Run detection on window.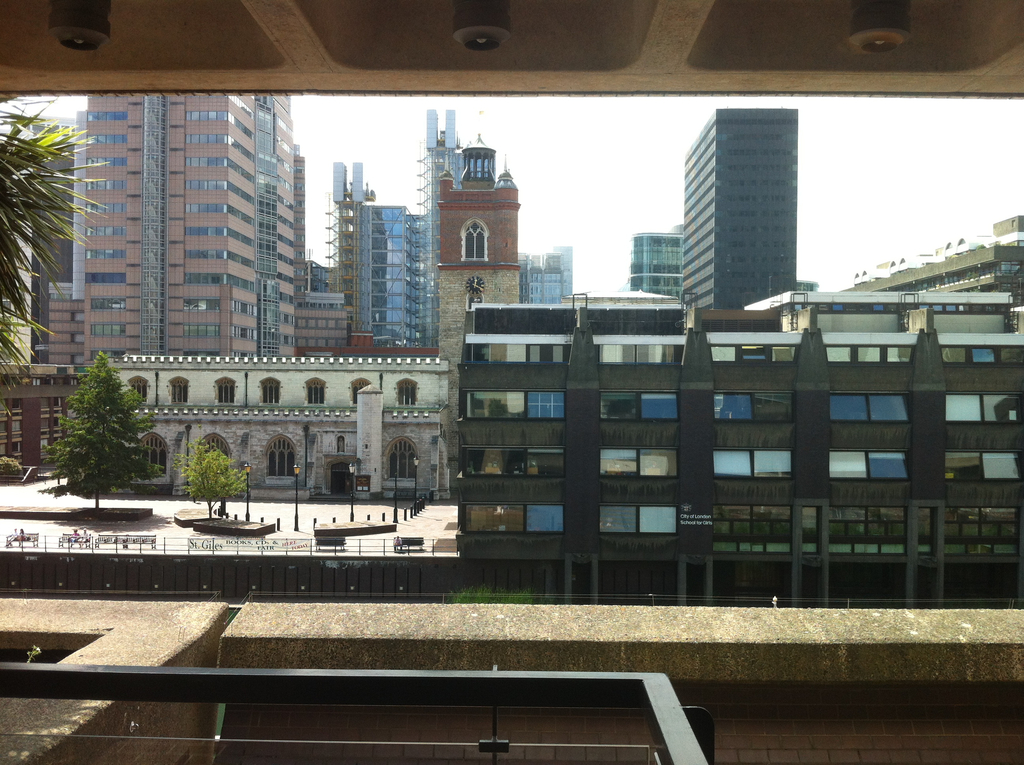
Result: x1=594, y1=436, x2=672, y2=490.
